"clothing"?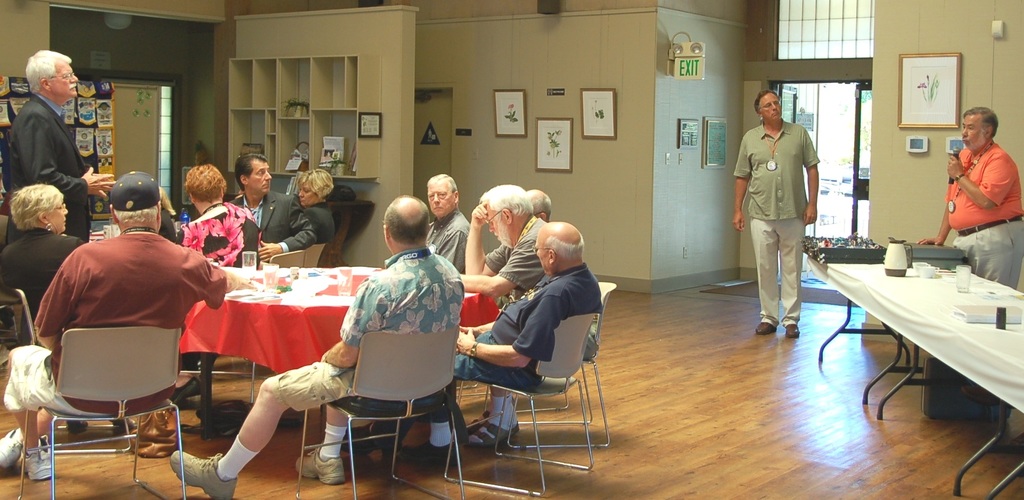
[483,216,551,303]
